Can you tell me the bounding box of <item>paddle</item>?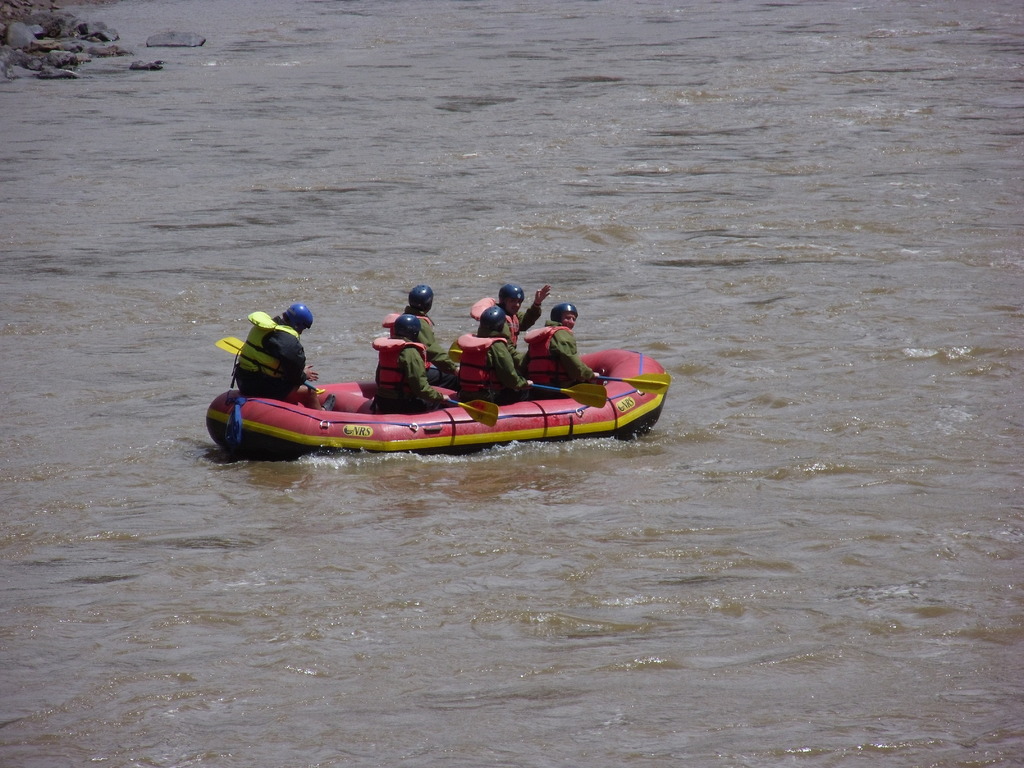
[left=447, top=399, right=499, bottom=430].
